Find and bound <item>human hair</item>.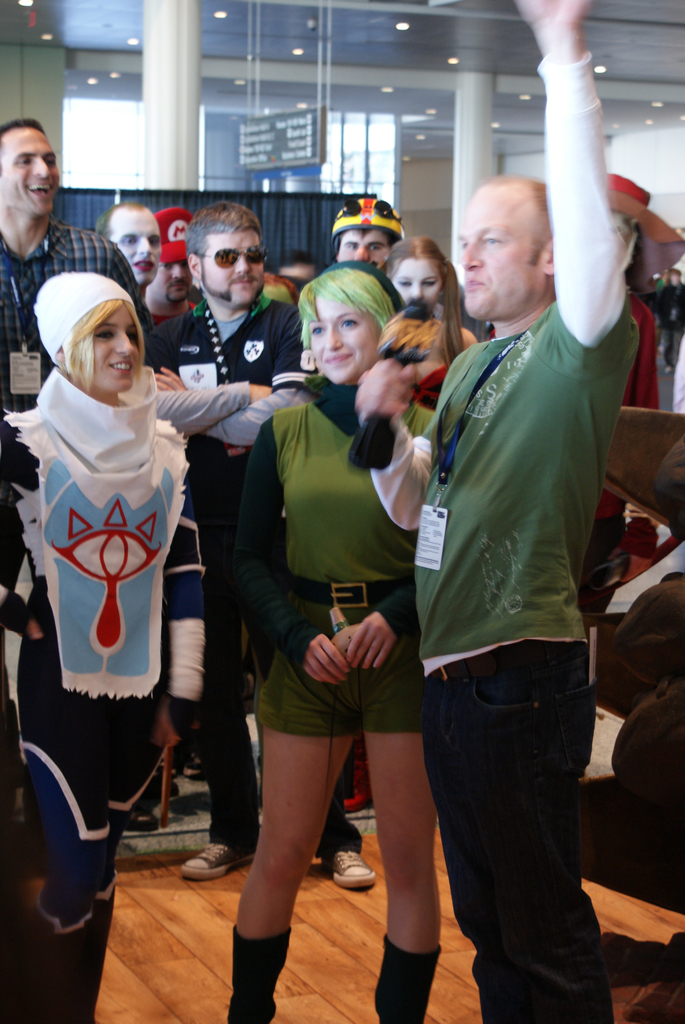
Bound: 274,248,325,276.
